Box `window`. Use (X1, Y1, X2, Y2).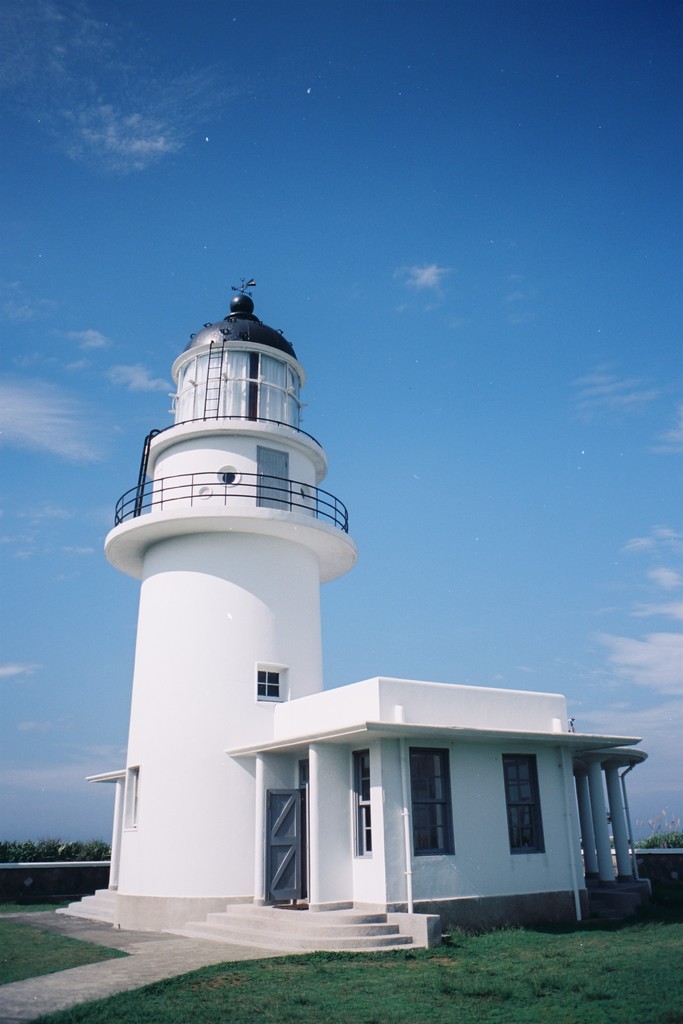
(503, 755, 550, 857).
